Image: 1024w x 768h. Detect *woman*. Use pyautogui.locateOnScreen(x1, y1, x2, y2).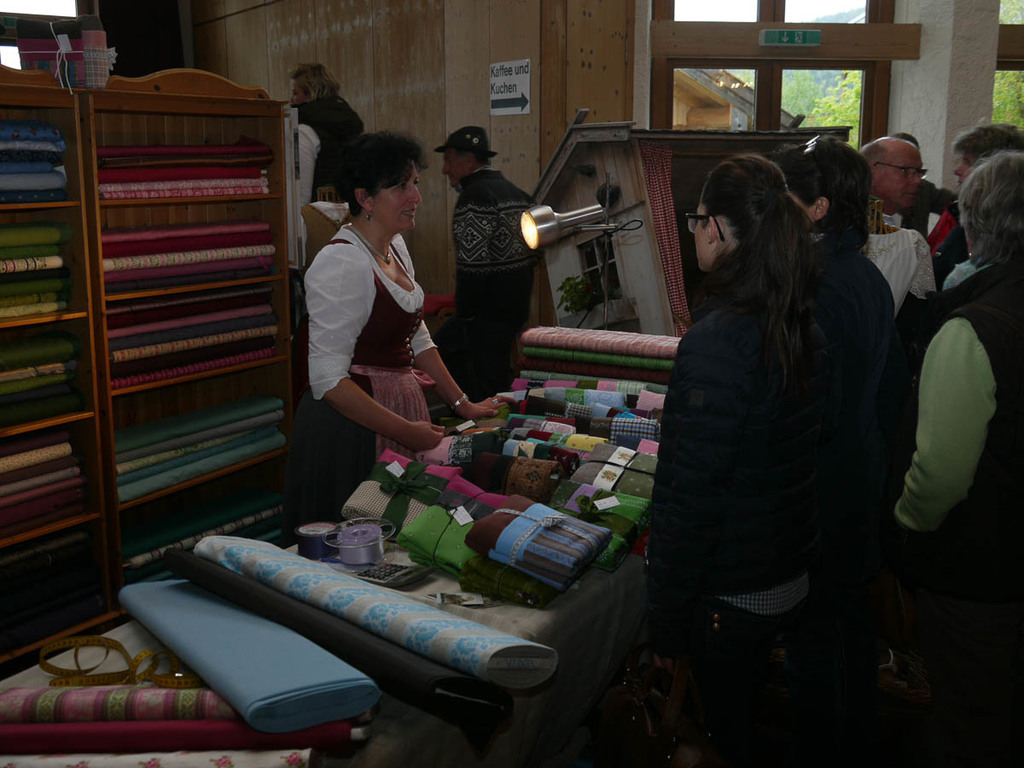
pyautogui.locateOnScreen(879, 148, 1023, 767).
